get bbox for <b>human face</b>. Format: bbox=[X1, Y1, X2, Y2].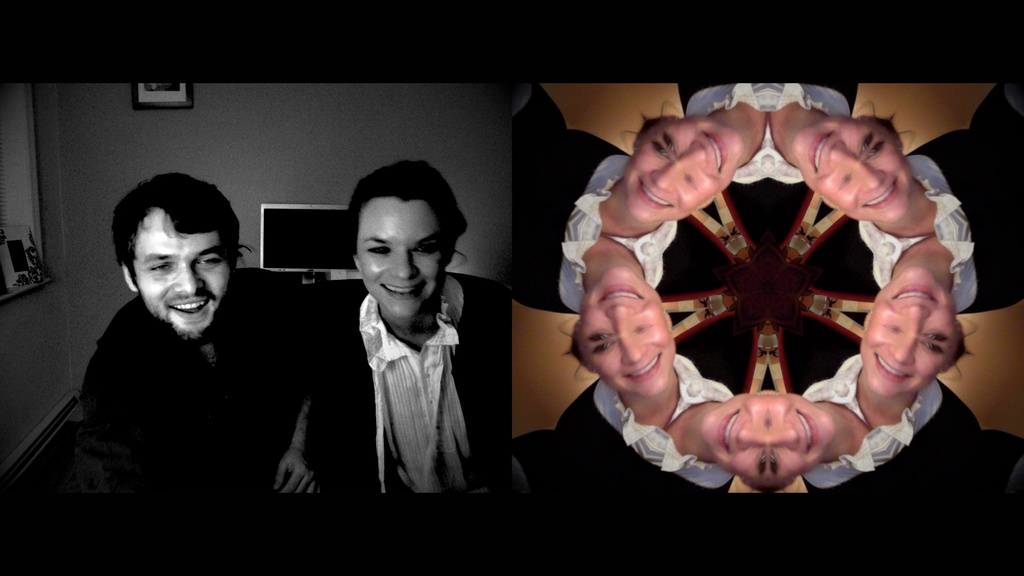
bbox=[799, 118, 899, 198].
